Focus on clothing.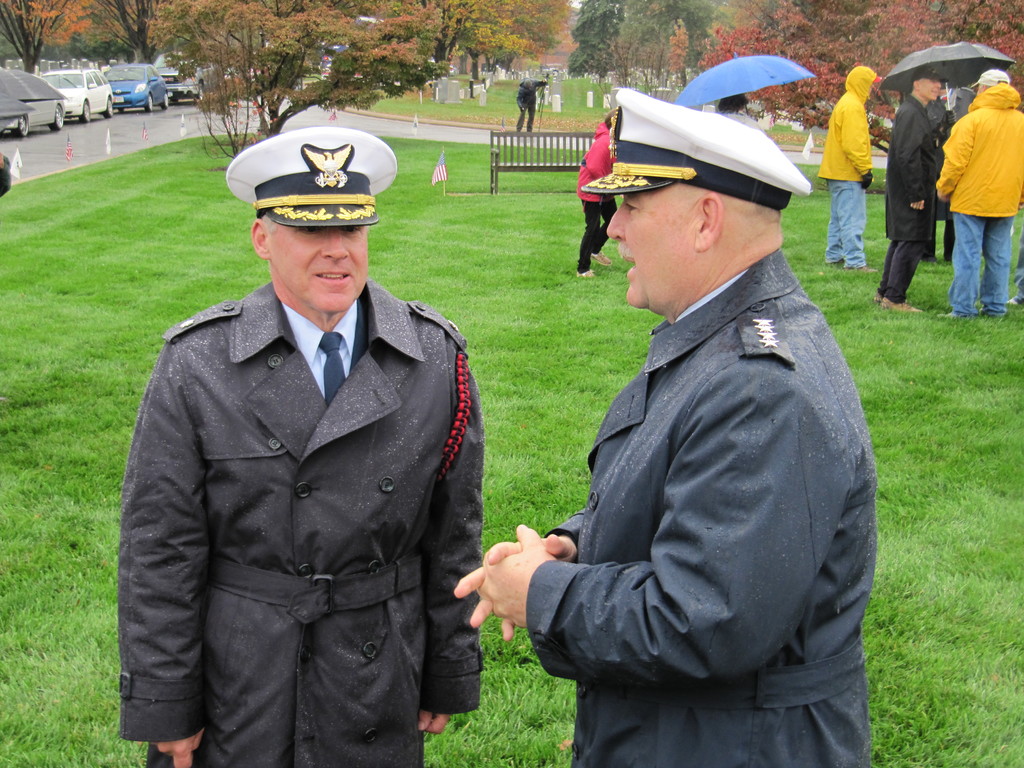
Focused at crop(816, 63, 874, 268).
